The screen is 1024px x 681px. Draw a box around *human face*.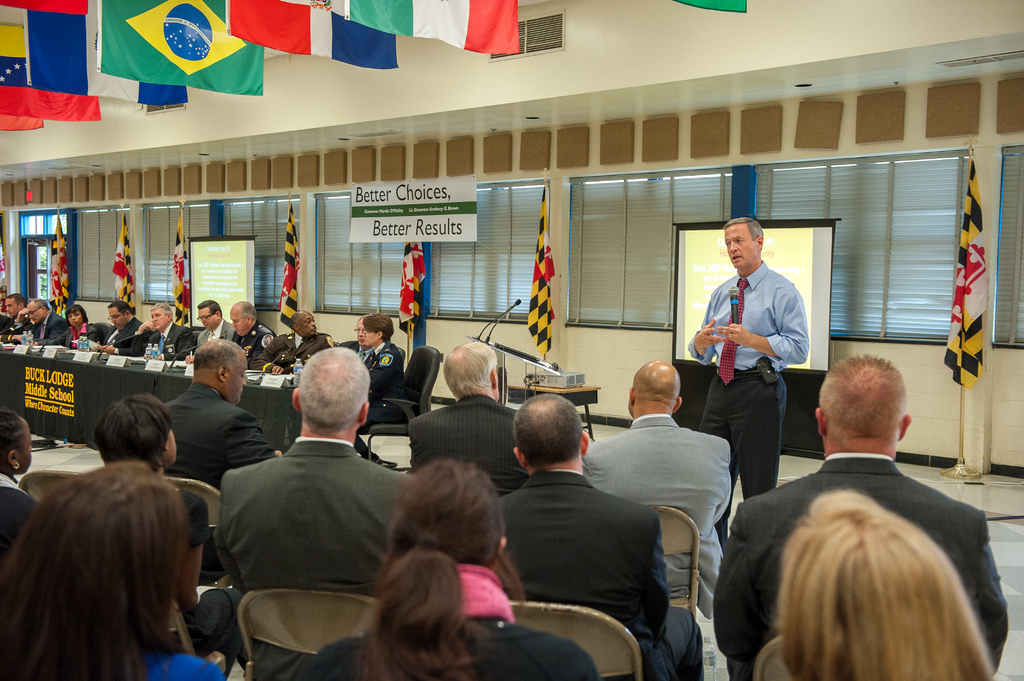
72, 308, 84, 328.
